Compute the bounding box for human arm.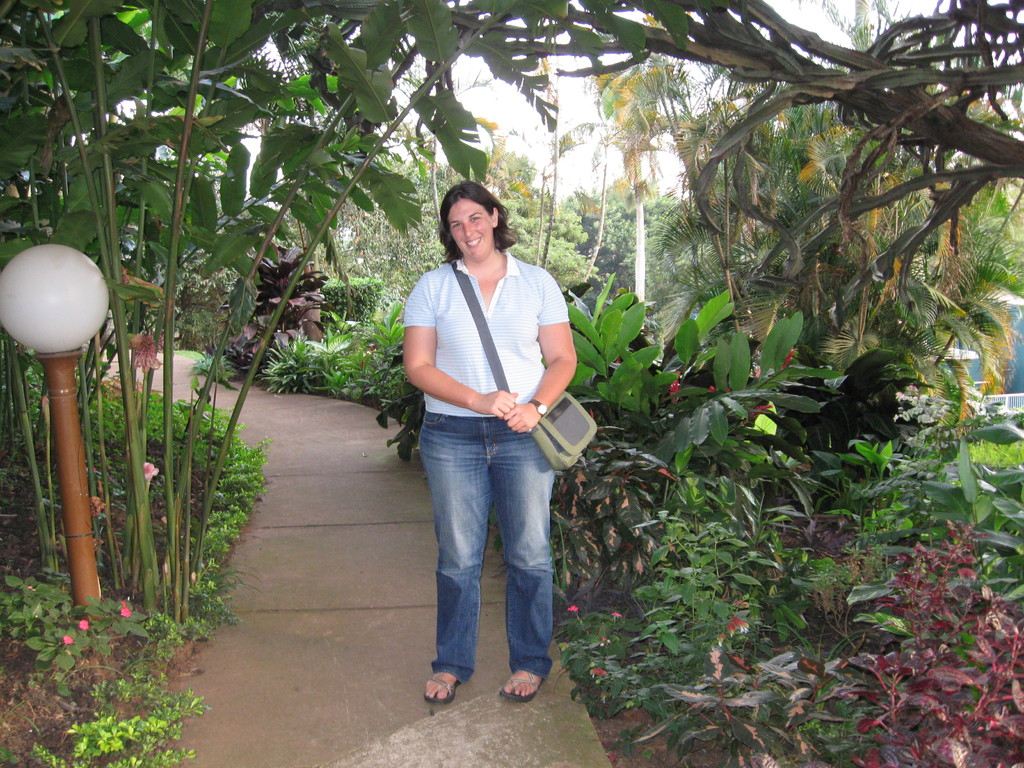
Rect(524, 308, 582, 437).
